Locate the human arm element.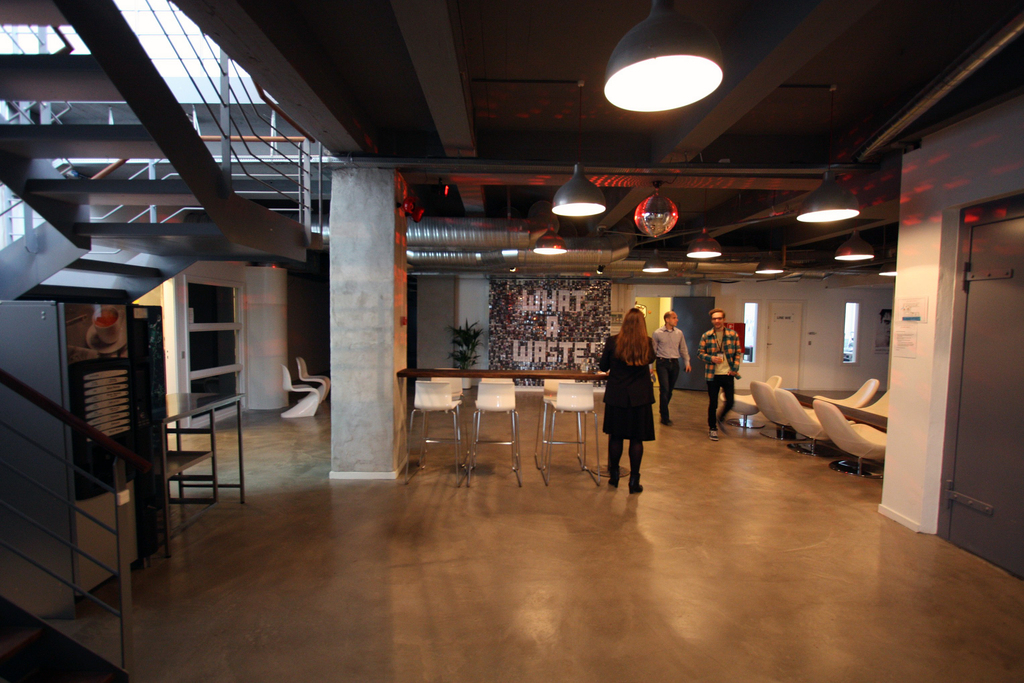
Element bbox: (677,335,691,373).
